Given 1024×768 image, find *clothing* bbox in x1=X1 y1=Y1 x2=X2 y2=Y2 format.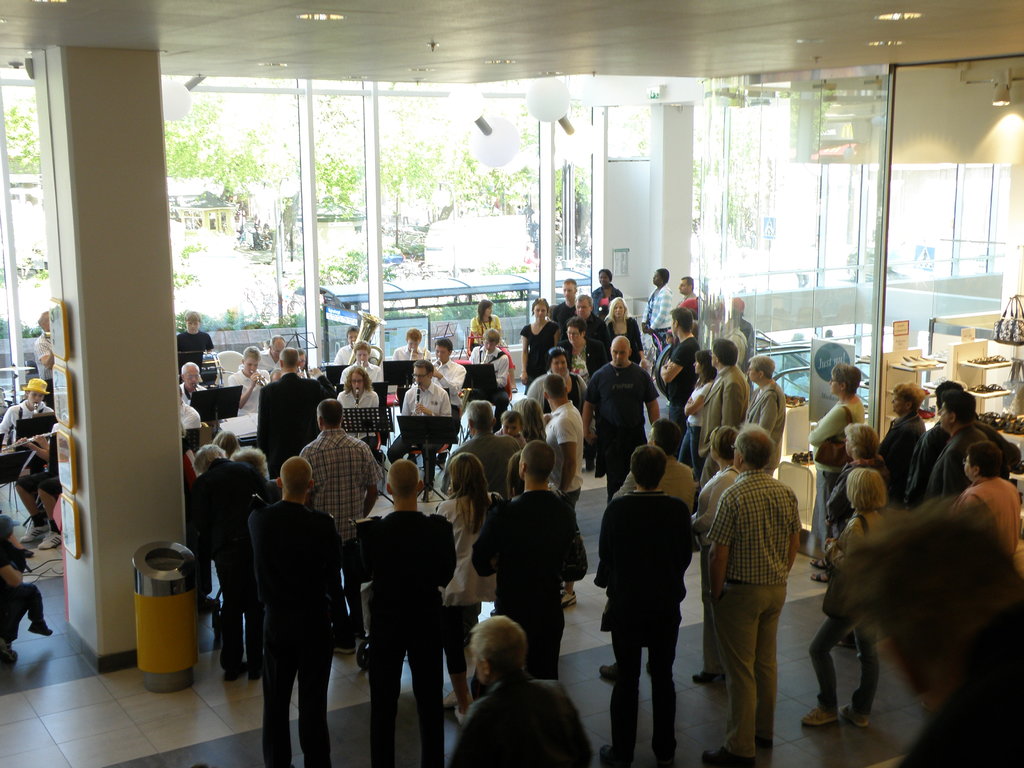
x1=181 y1=400 x2=200 y2=428.
